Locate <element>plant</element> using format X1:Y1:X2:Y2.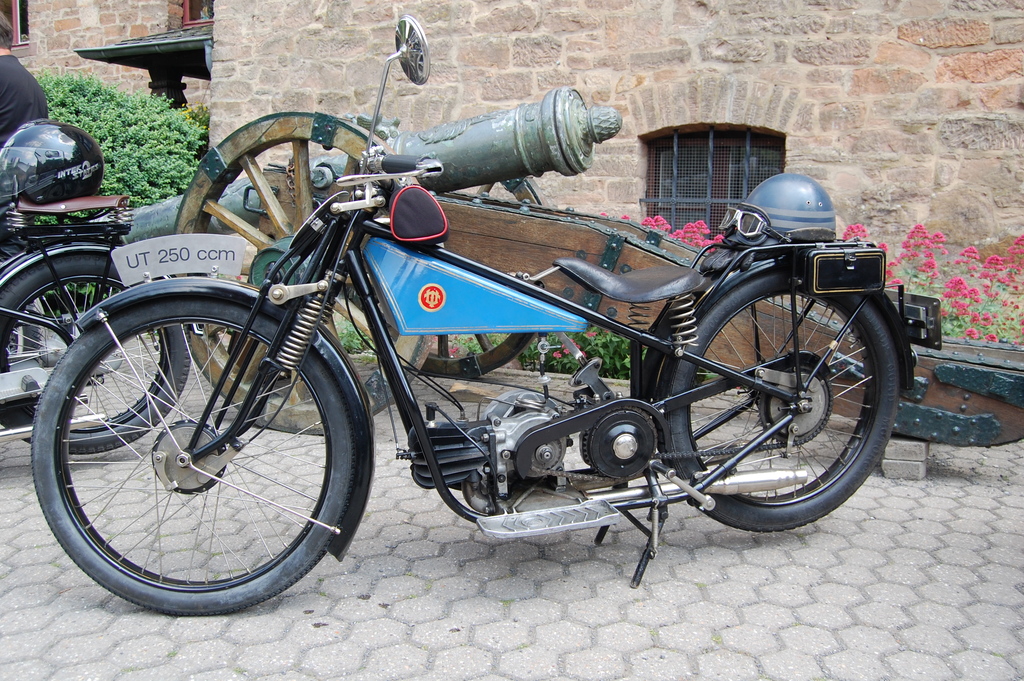
65:62:218:207.
